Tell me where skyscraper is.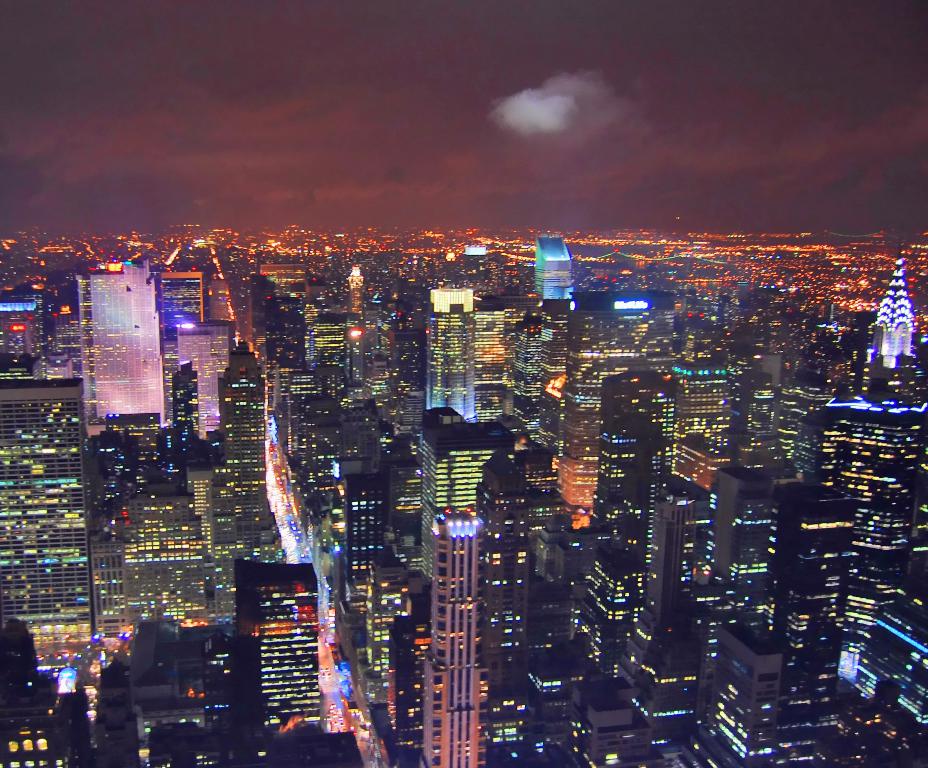
skyscraper is at bbox=[282, 420, 392, 618].
